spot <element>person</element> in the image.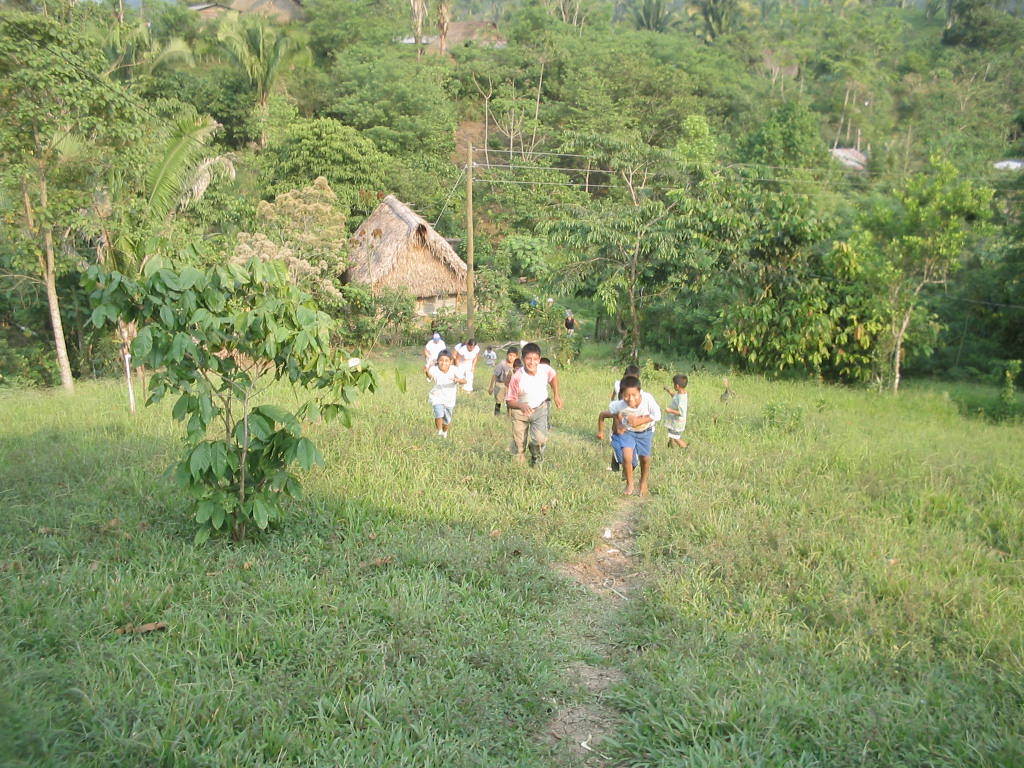
<element>person</element> found at 422, 331, 449, 371.
